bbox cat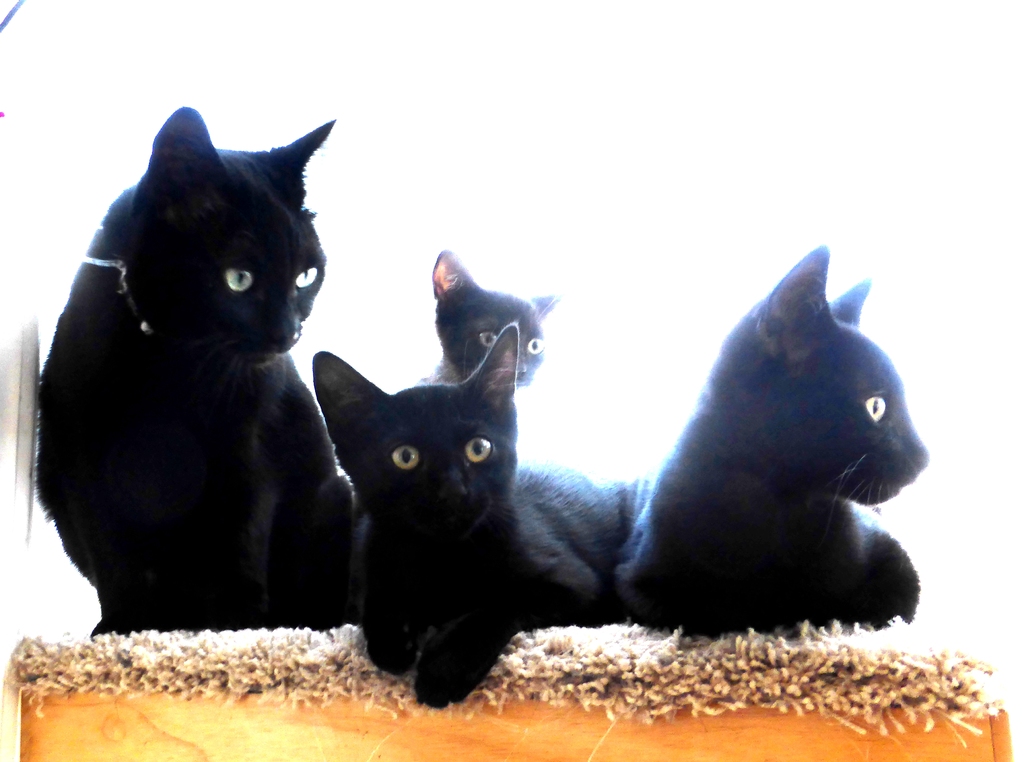
x1=31, y1=101, x2=360, y2=633
